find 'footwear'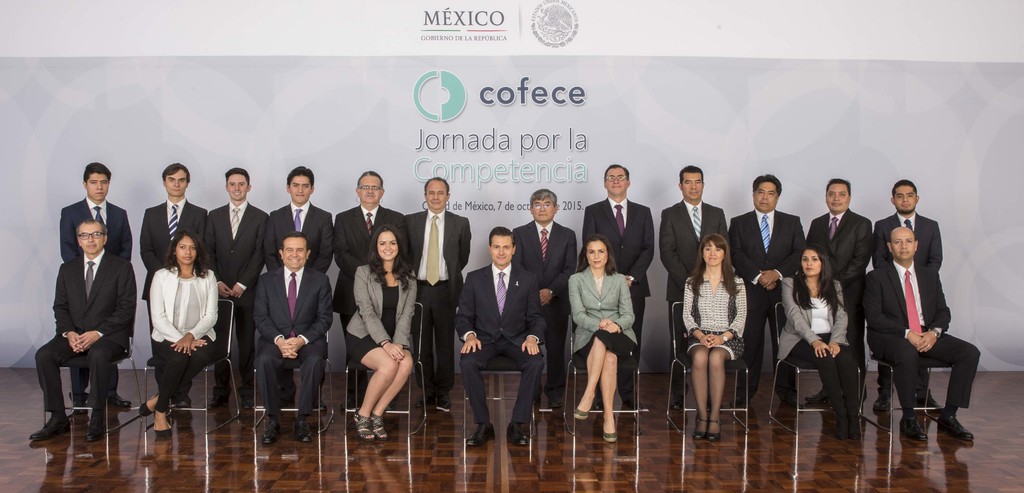
(x1=202, y1=388, x2=235, y2=411)
